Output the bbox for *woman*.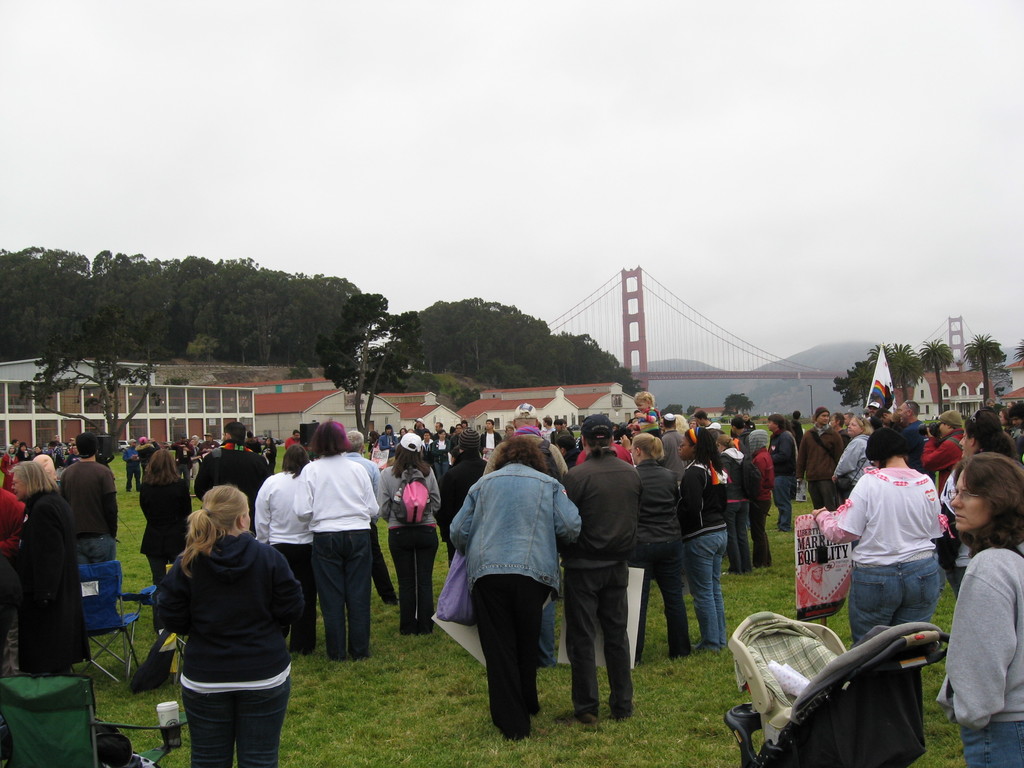
detection(15, 440, 30, 458).
